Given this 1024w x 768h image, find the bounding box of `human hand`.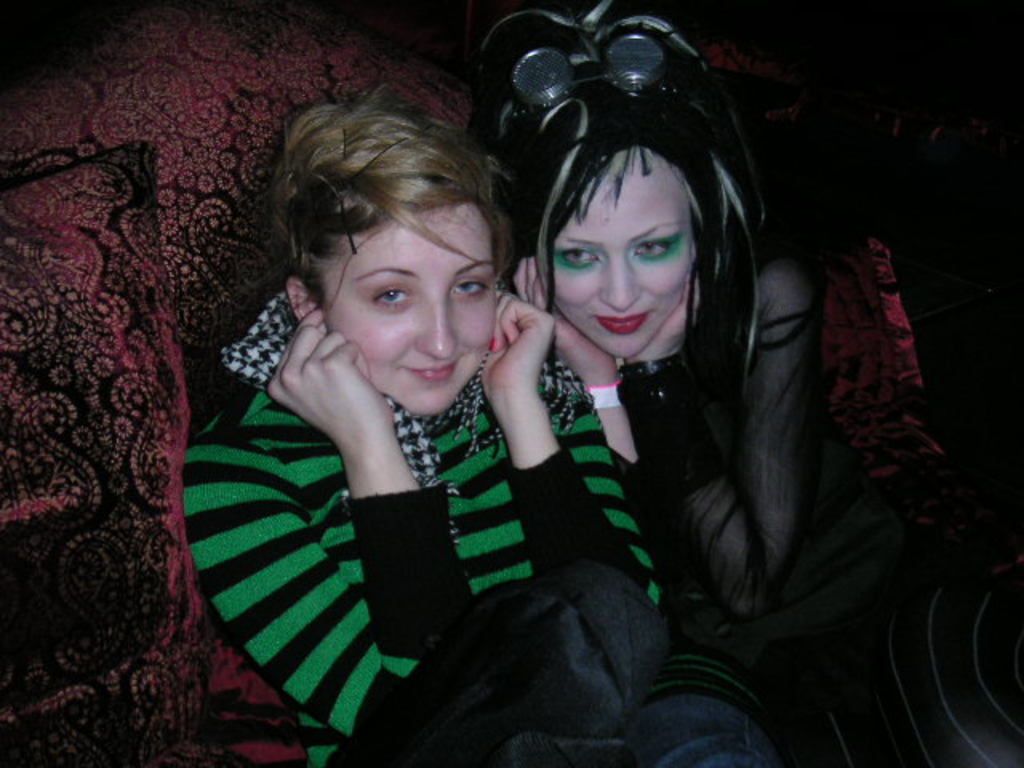
{"left": 512, "top": 254, "right": 619, "bottom": 378}.
